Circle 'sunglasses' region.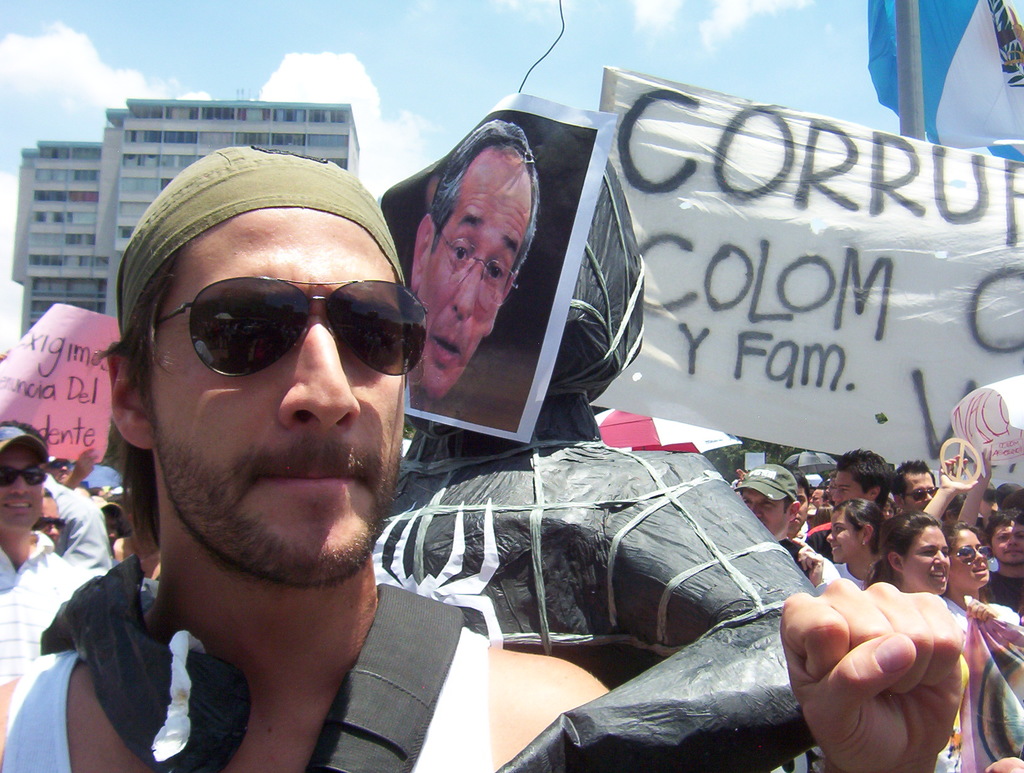
Region: [1, 469, 47, 487].
